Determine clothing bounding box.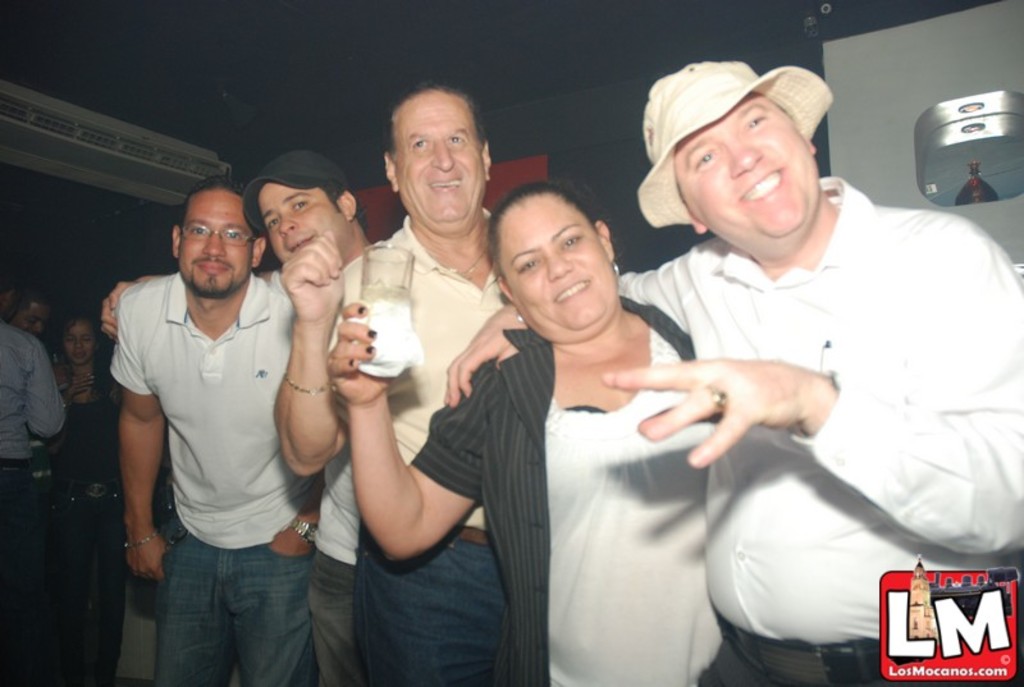
Determined: <region>410, 290, 732, 686</region>.
